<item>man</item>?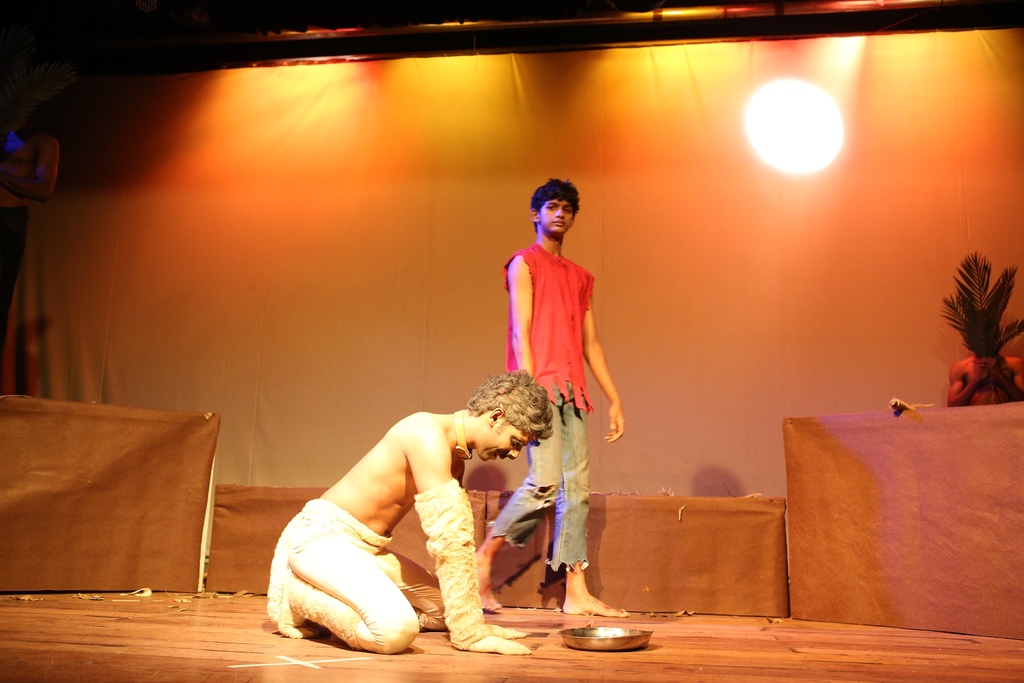
(465, 176, 624, 616)
